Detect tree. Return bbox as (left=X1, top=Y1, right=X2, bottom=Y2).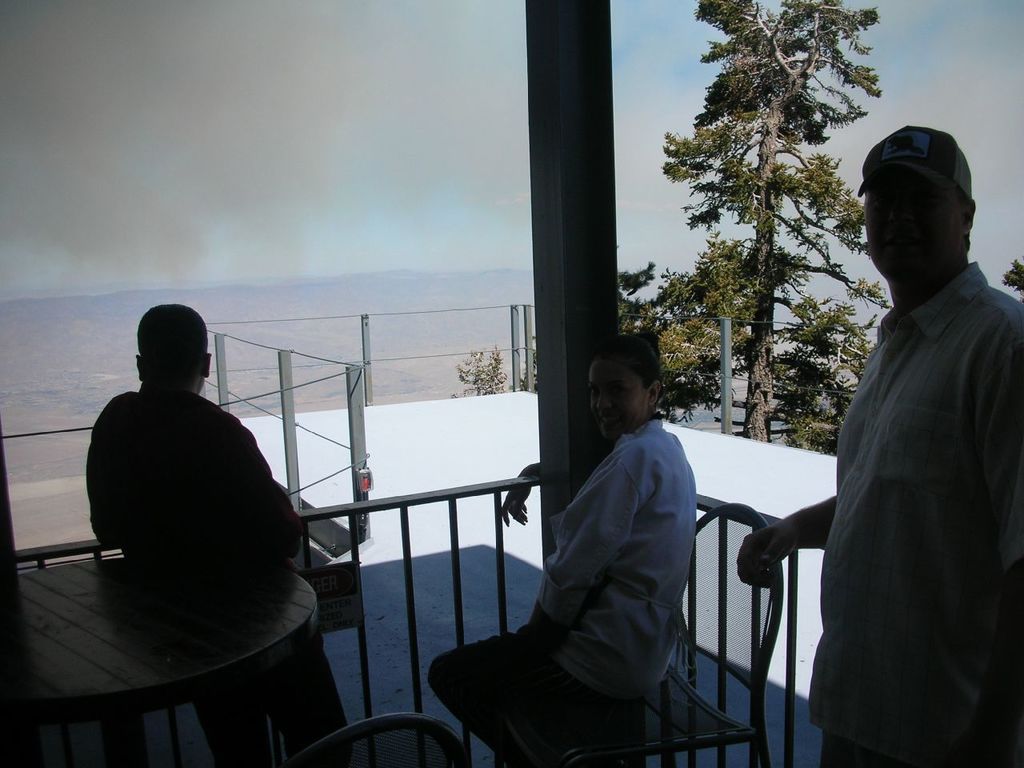
(left=618, top=261, right=658, bottom=330).
